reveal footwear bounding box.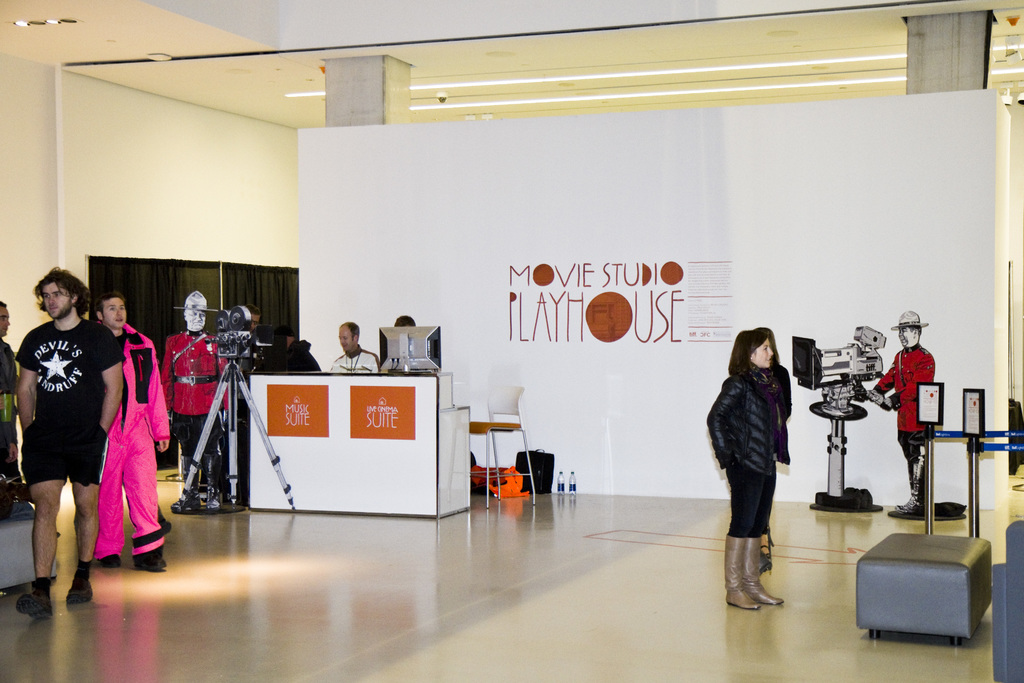
Revealed: (x1=63, y1=562, x2=89, y2=604).
